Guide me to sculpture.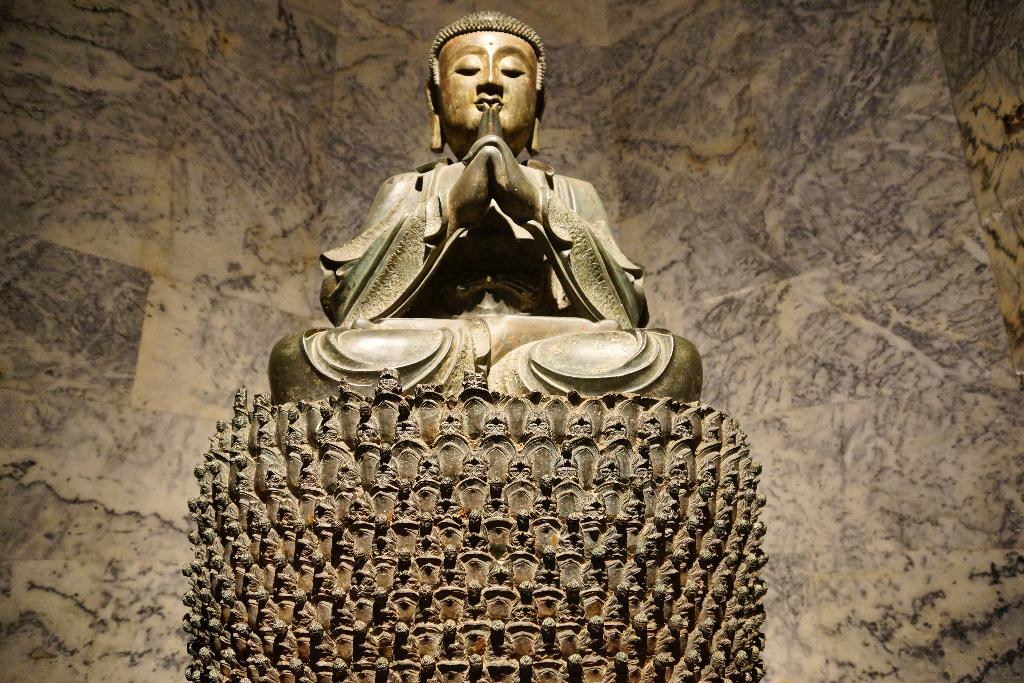
Guidance: [left=742, top=612, right=769, bottom=648].
